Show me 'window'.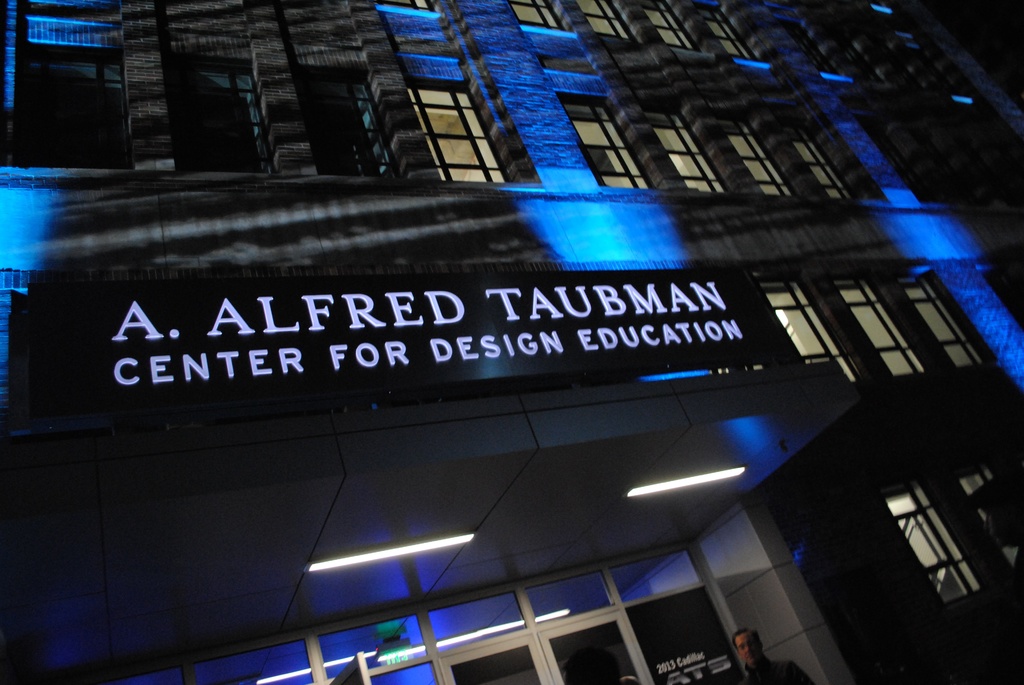
'window' is here: Rect(836, 281, 924, 374).
